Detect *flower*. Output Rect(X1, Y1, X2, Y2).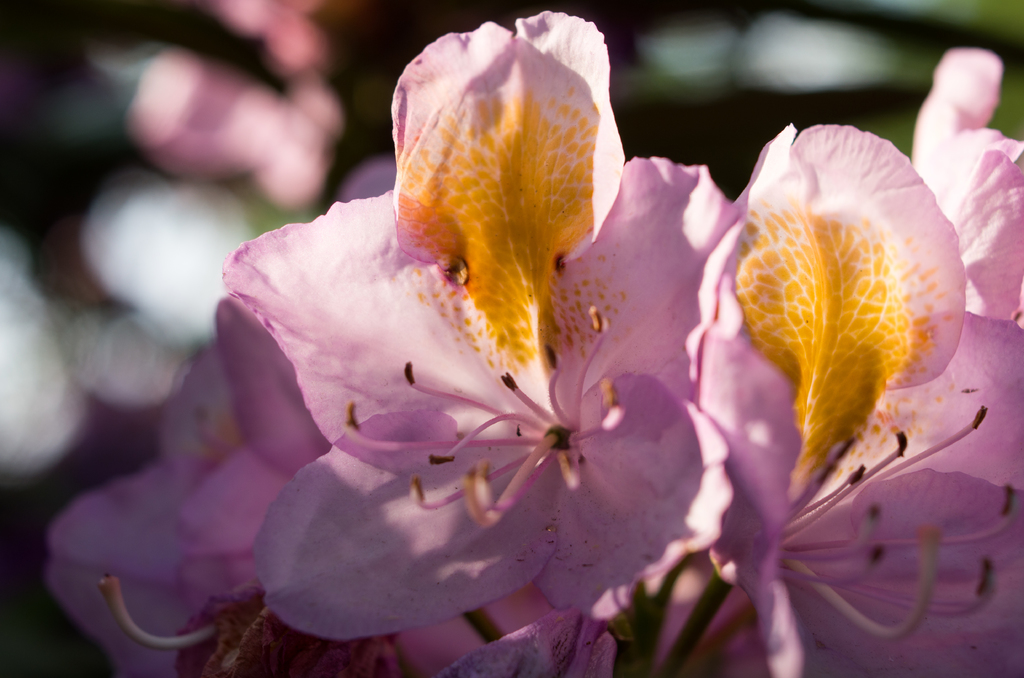
Rect(155, 37, 838, 653).
